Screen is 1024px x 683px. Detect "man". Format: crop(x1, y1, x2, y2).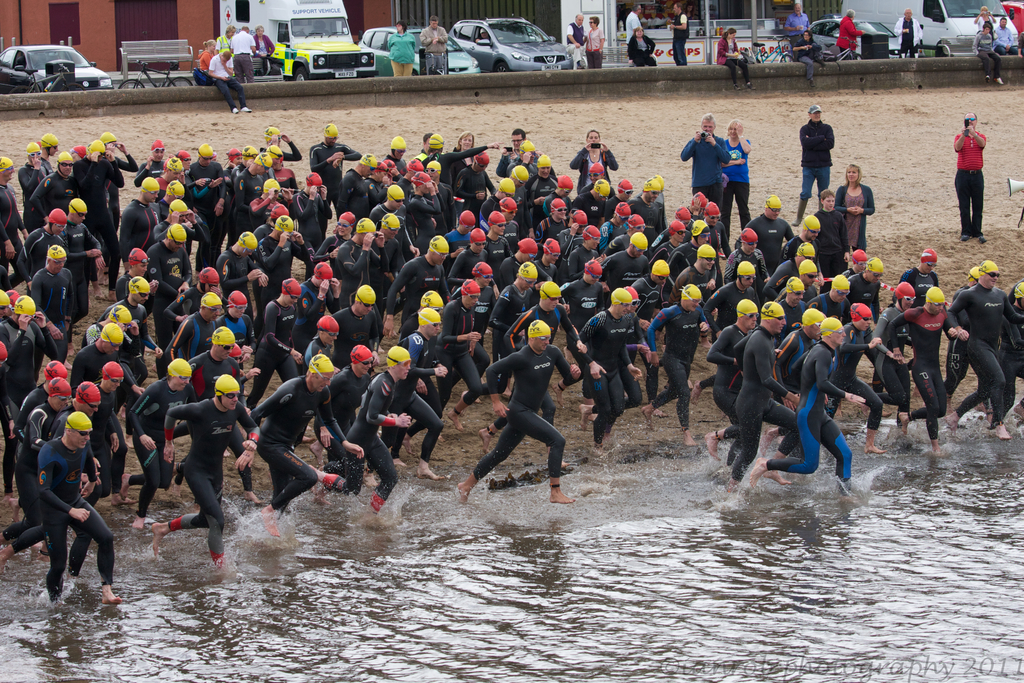
crop(418, 282, 488, 434).
